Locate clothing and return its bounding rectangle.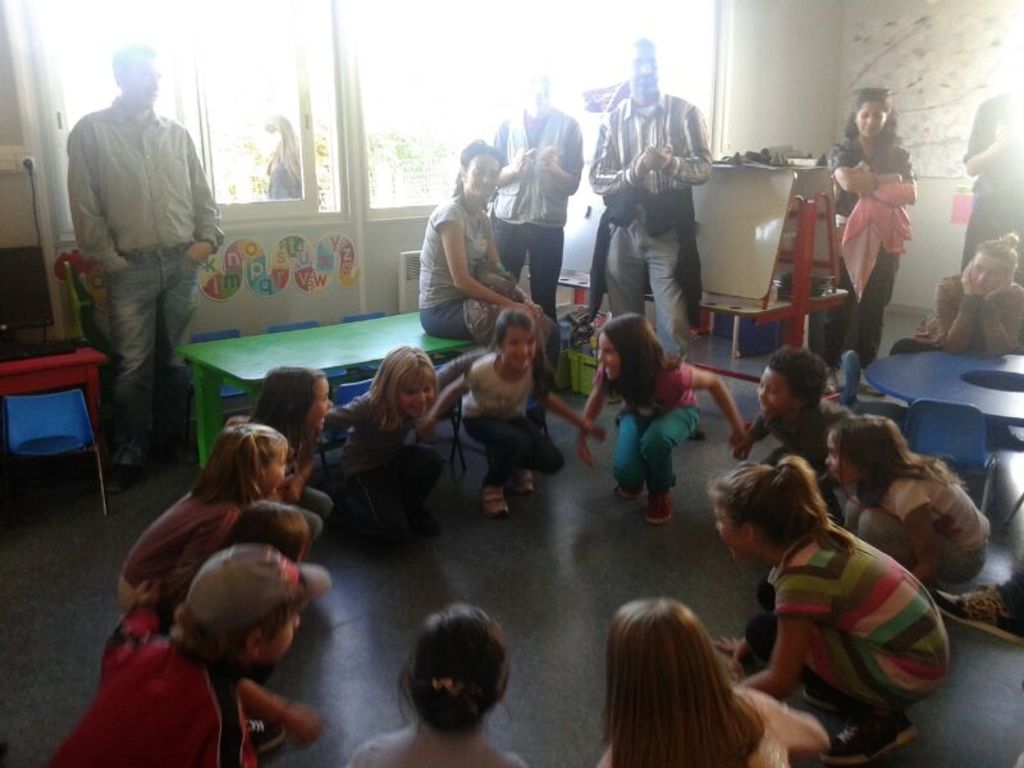
[90, 575, 182, 687].
